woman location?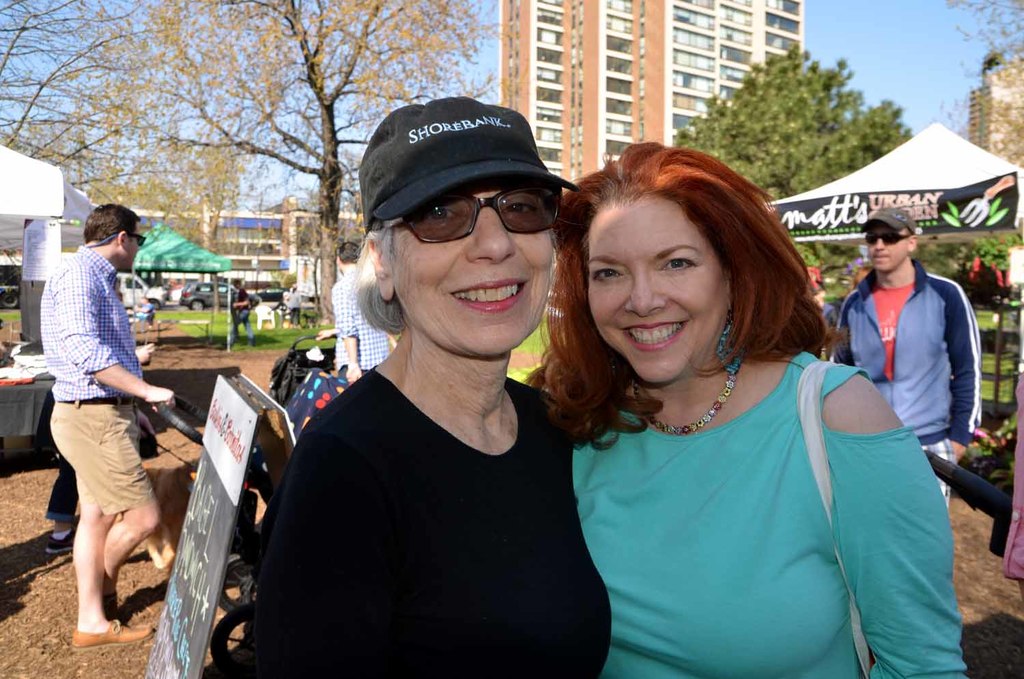
<region>546, 151, 923, 678</region>
